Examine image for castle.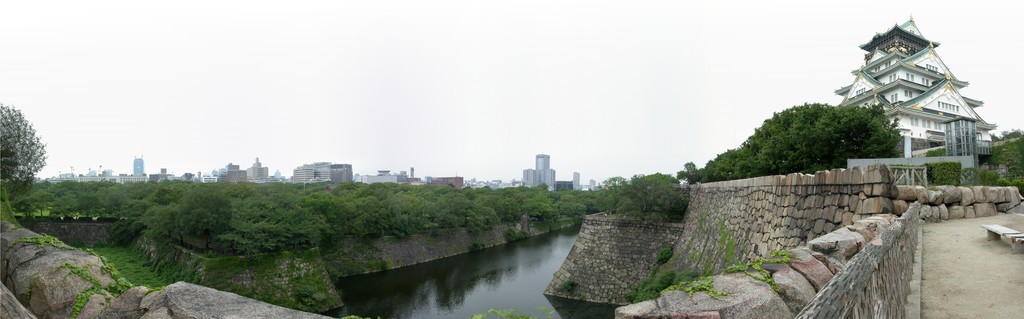
Examination result: (x1=811, y1=3, x2=1023, y2=199).
